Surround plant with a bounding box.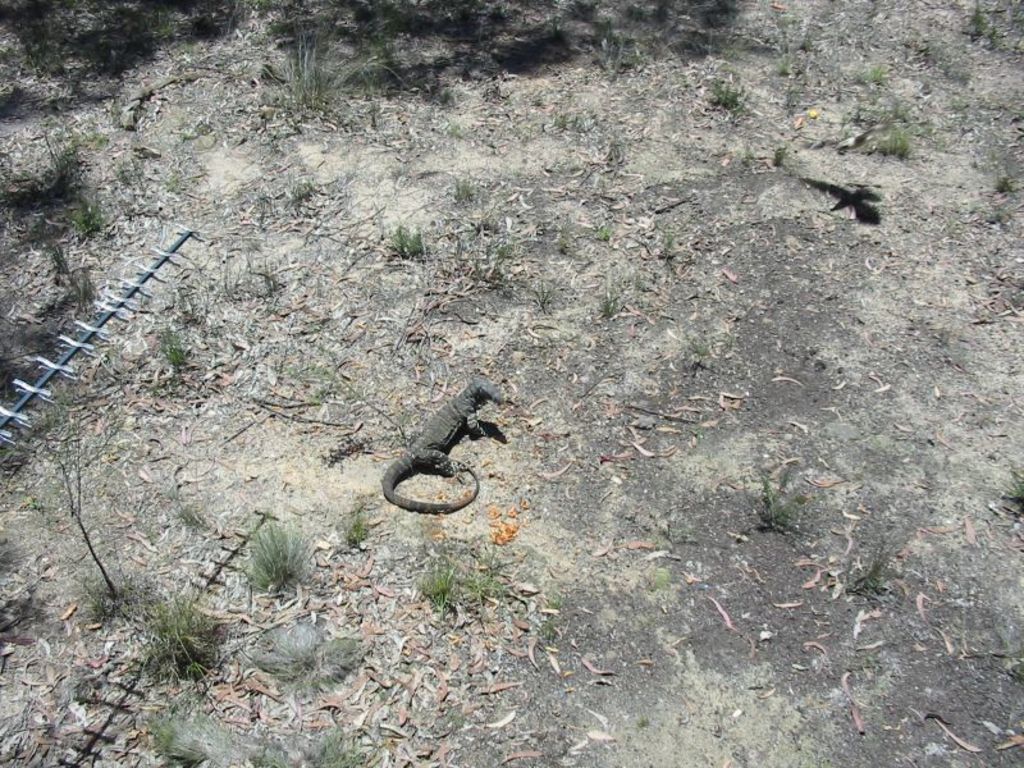
{"x1": 253, "y1": 614, "x2": 355, "y2": 694}.
